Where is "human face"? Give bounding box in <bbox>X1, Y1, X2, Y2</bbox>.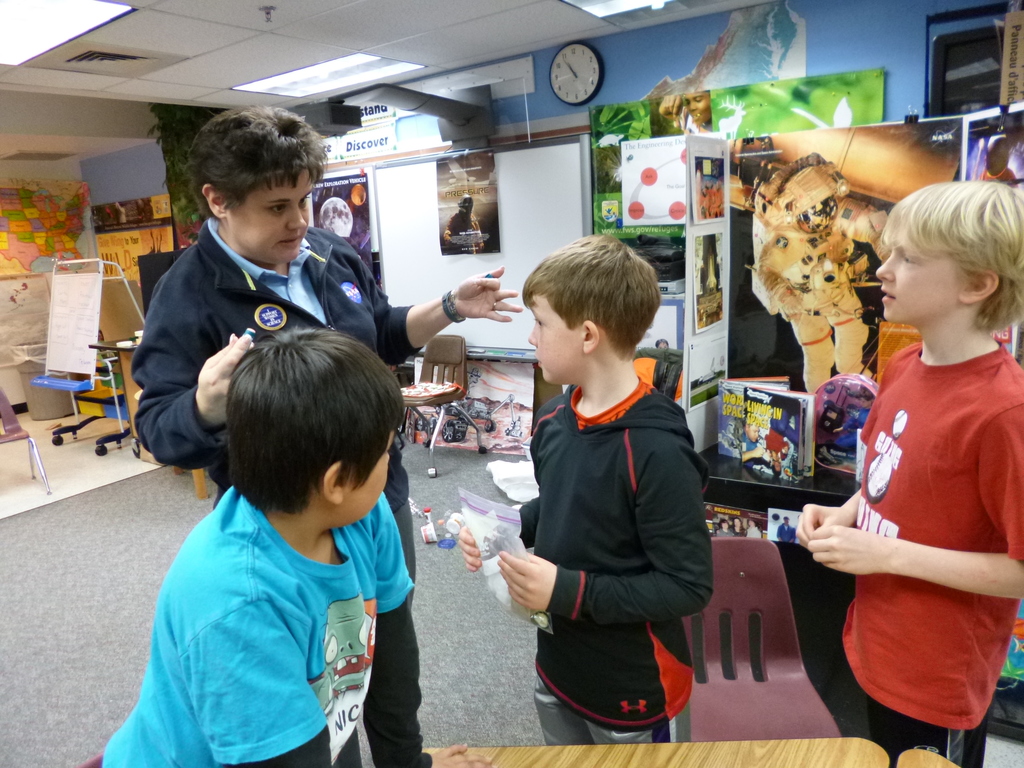
<bbox>527, 298, 586, 388</bbox>.
